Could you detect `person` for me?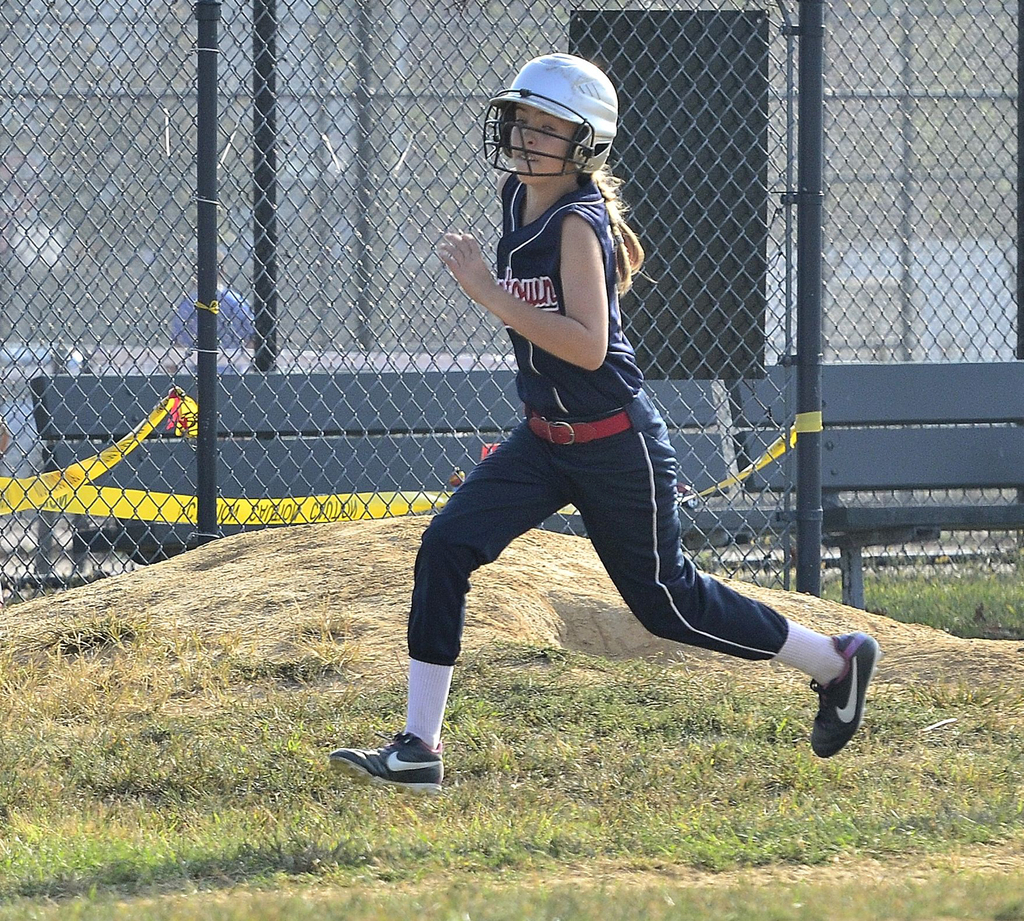
Detection result: <bbox>333, 55, 880, 806</bbox>.
